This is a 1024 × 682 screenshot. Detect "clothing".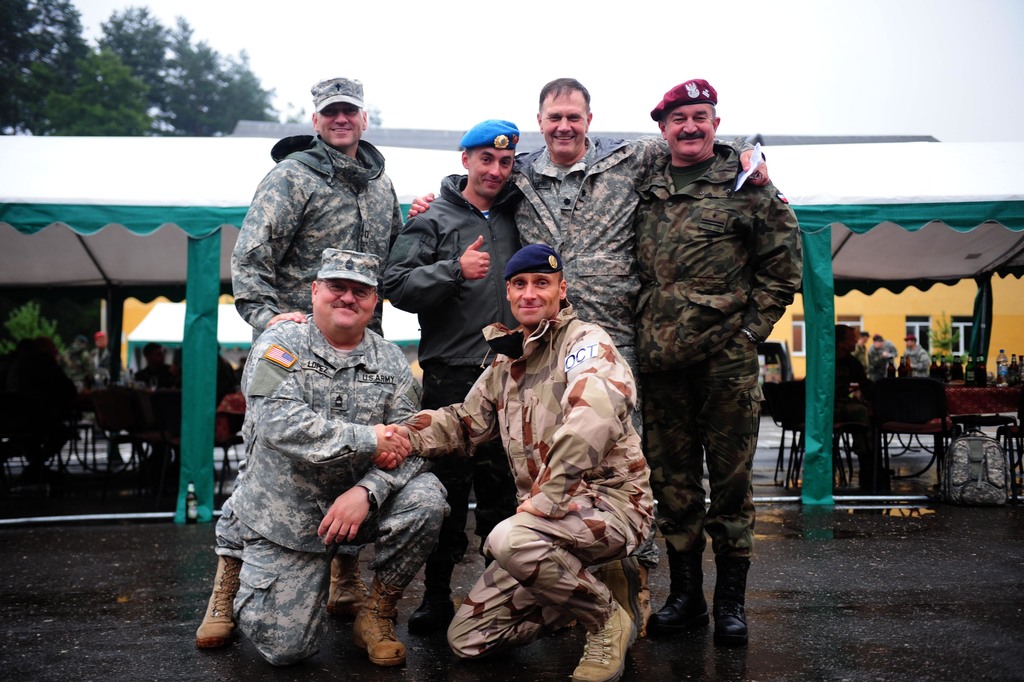
x1=68, y1=343, x2=92, y2=373.
